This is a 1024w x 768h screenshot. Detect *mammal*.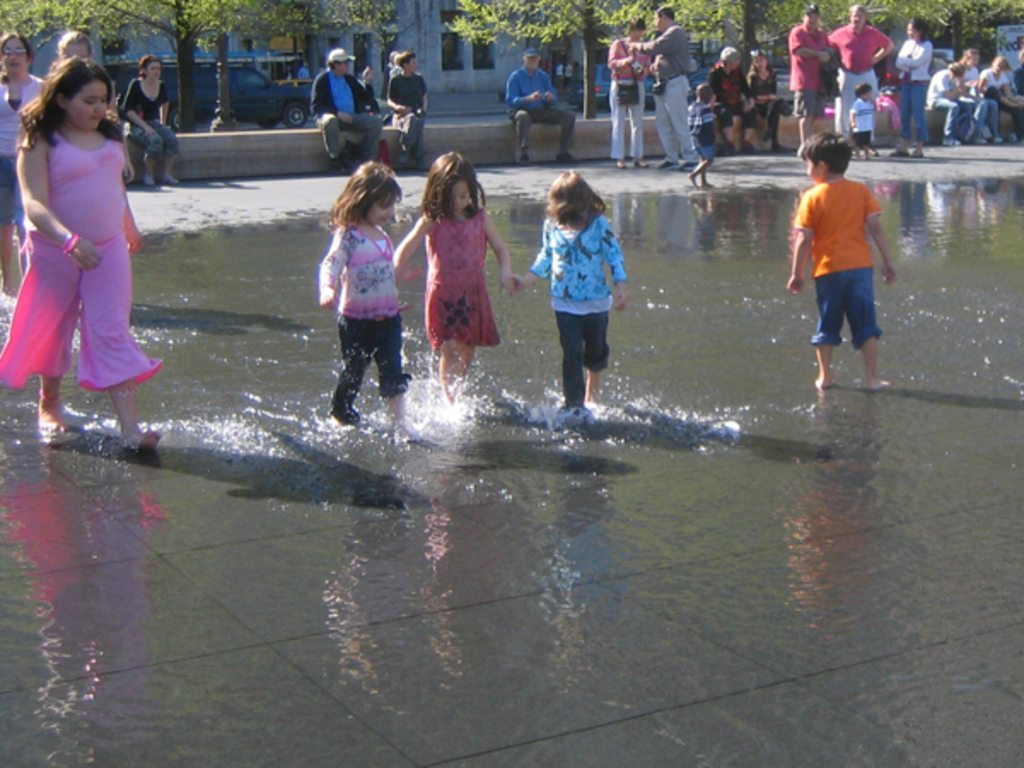
select_region(928, 65, 975, 147).
